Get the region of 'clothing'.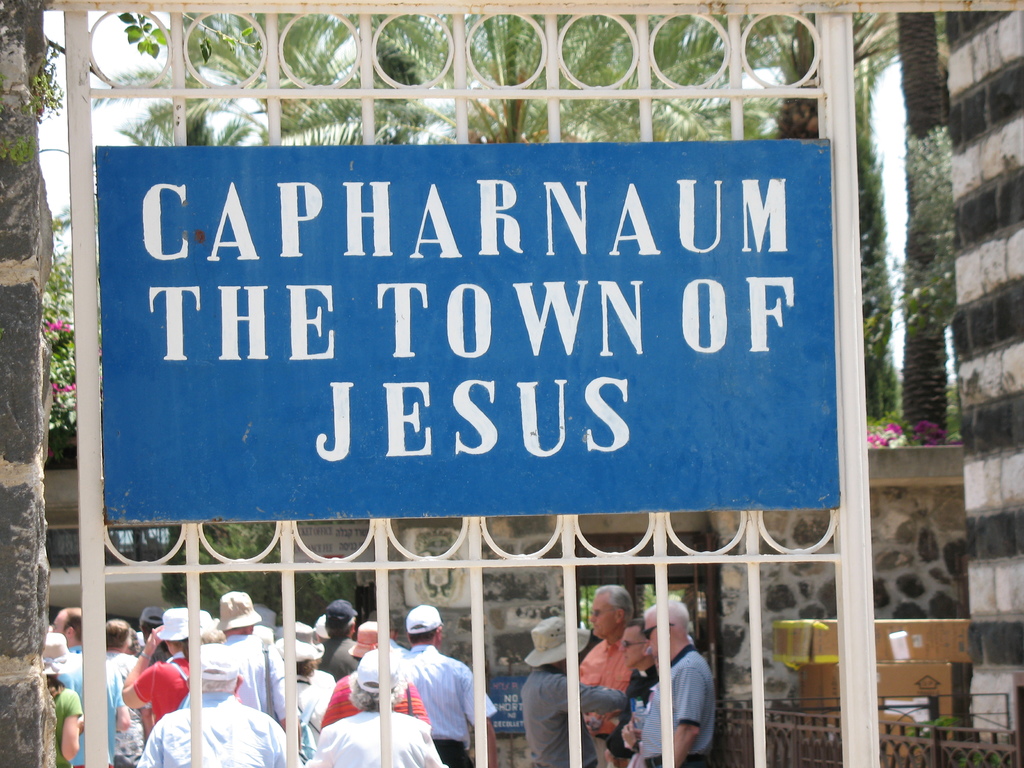
bbox=[47, 636, 502, 766].
